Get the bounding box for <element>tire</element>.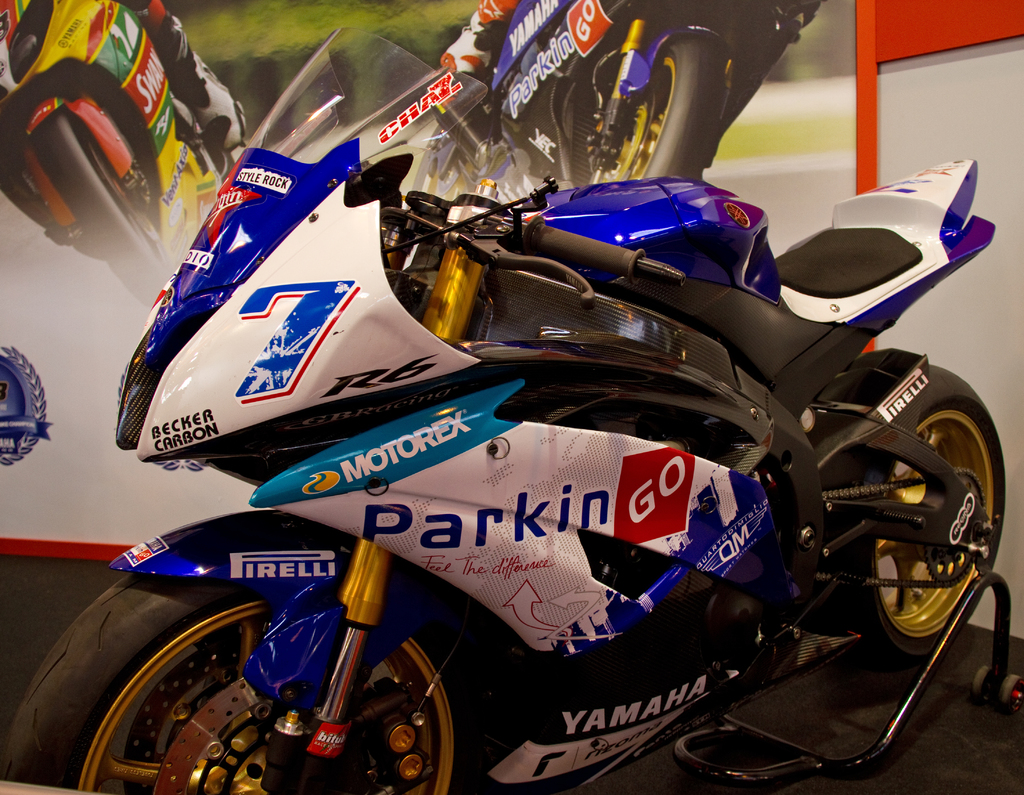
rect(0, 518, 491, 794).
